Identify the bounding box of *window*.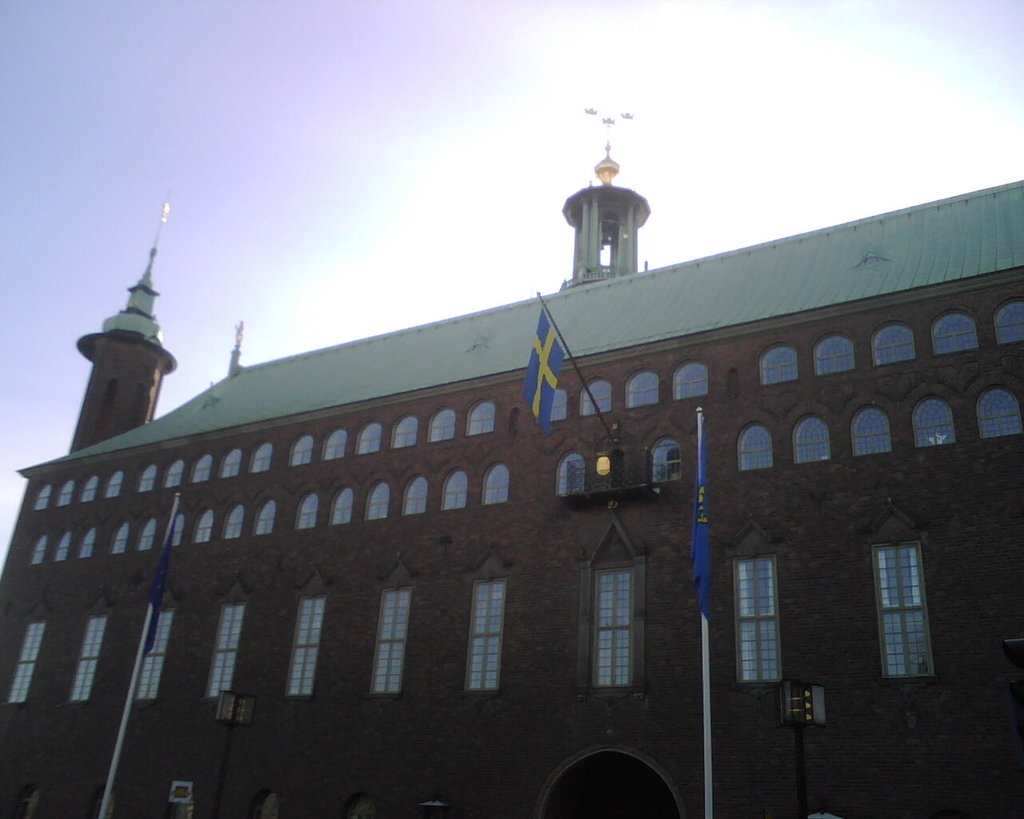
select_region(286, 597, 321, 690).
